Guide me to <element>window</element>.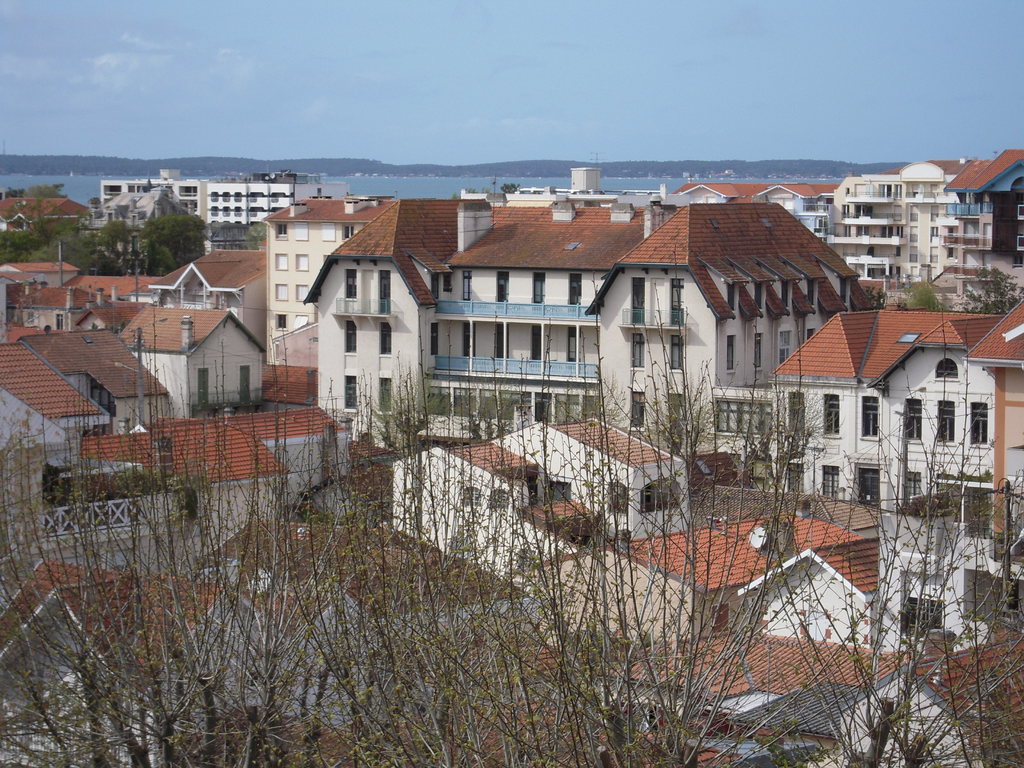
Guidance: {"left": 275, "top": 223, "right": 288, "bottom": 238}.
